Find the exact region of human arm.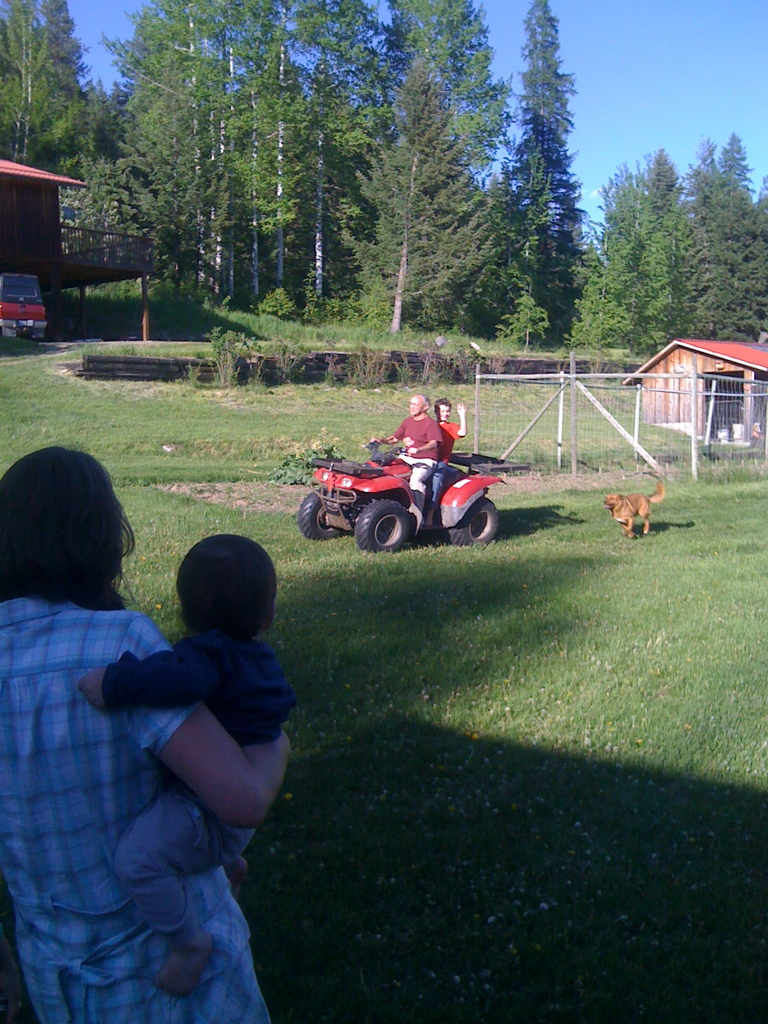
Exact region: region(367, 420, 401, 447).
